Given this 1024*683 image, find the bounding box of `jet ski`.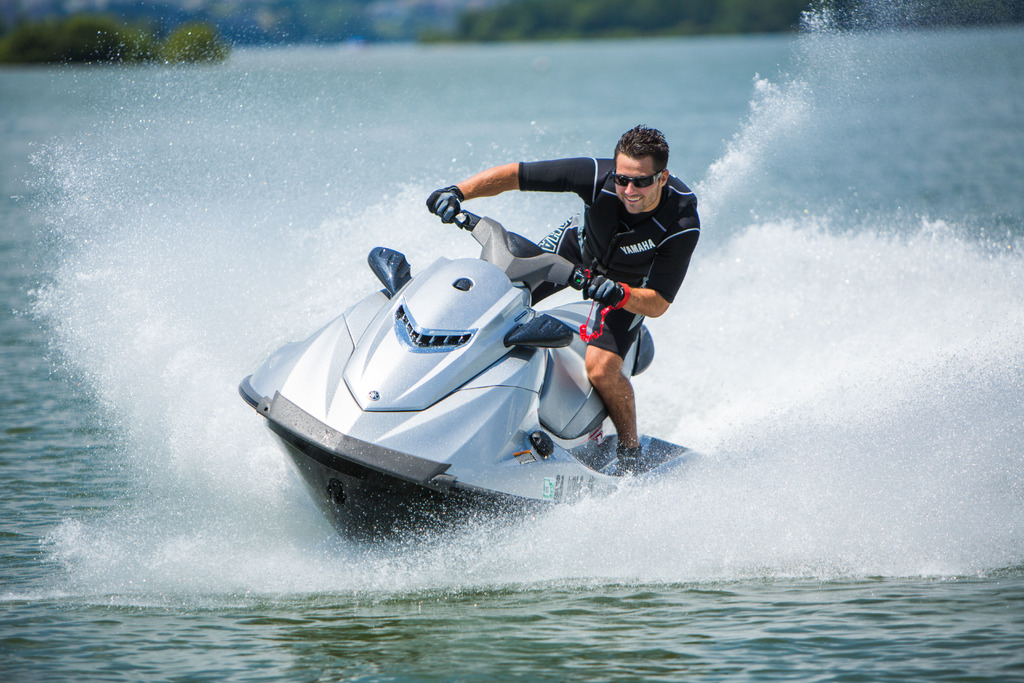
locate(234, 201, 719, 559).
